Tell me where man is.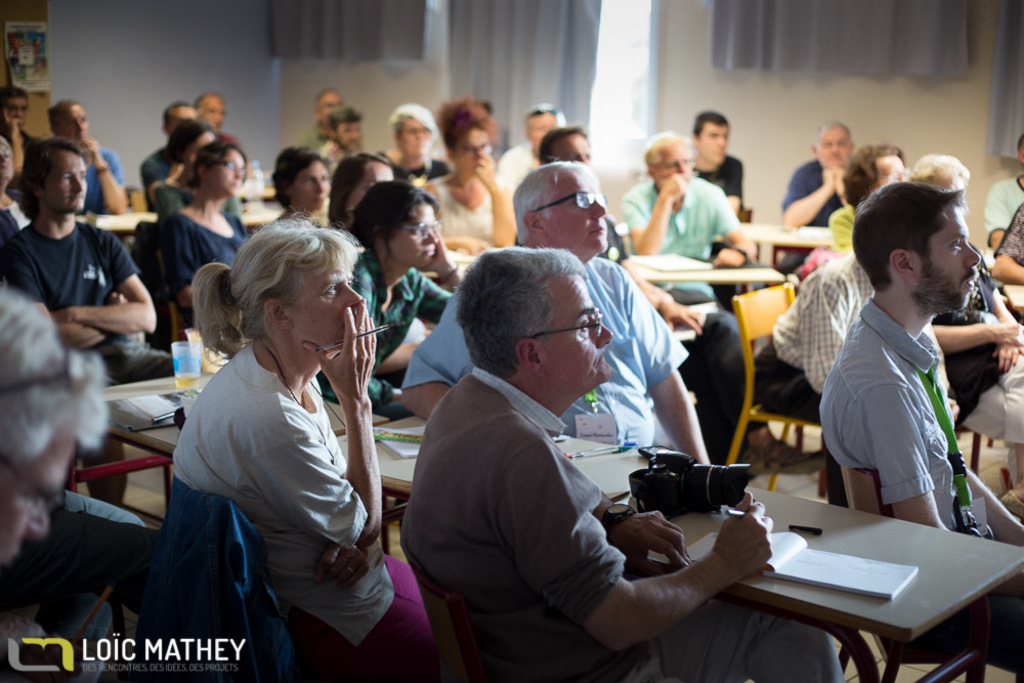
man is at rect(314, 102, 367, 177).
